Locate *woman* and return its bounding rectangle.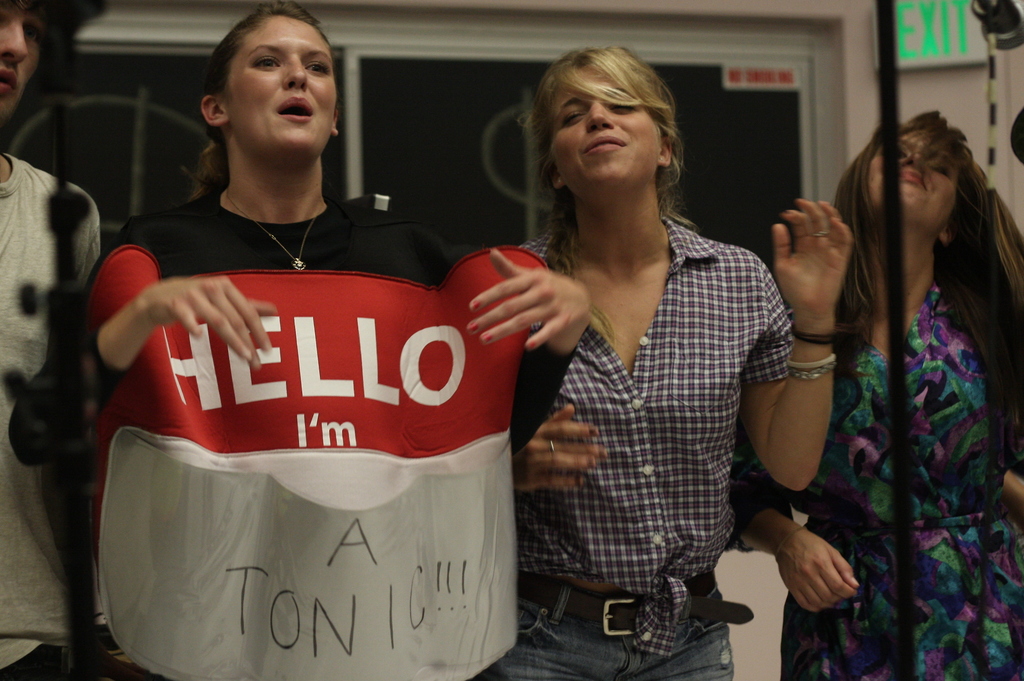
(470, 41, 855, 680).
